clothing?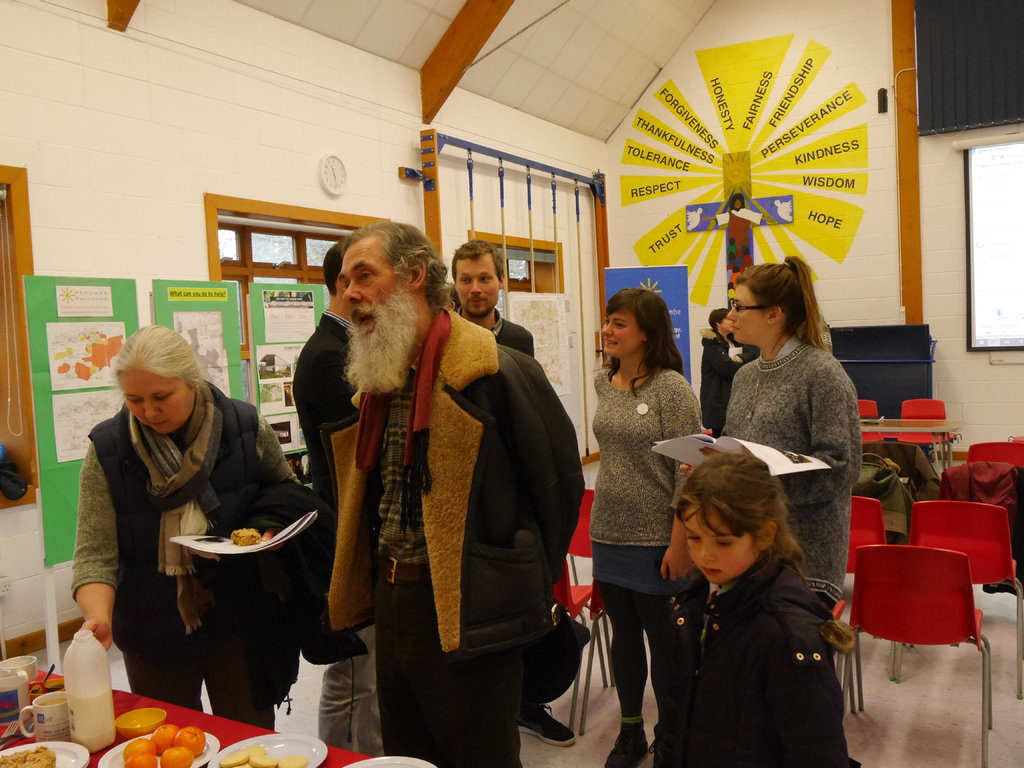
[left=687, top=328, right=740, bottom=429]
